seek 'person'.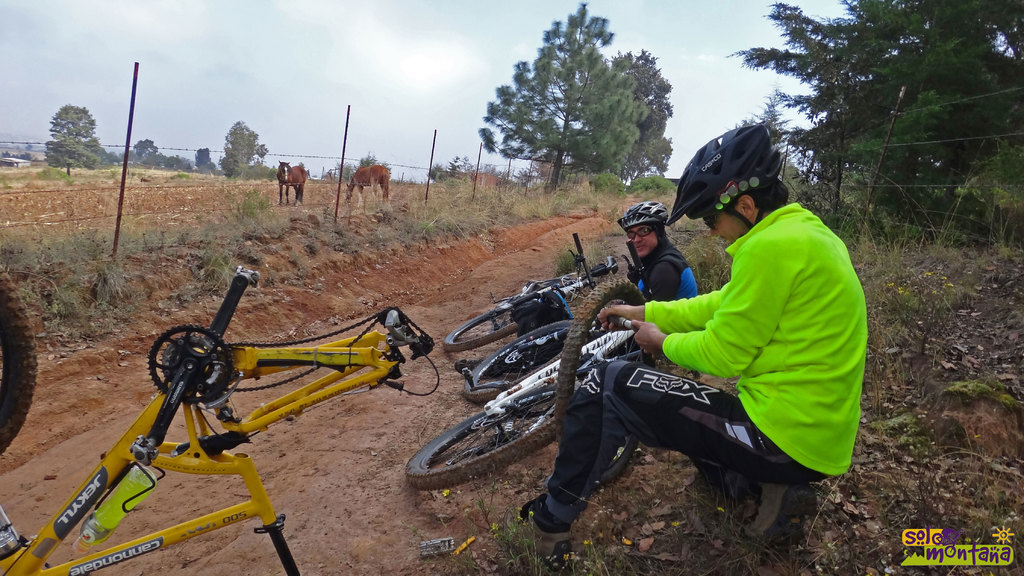
x1=515 y1=171 x2=849 y2=547.
